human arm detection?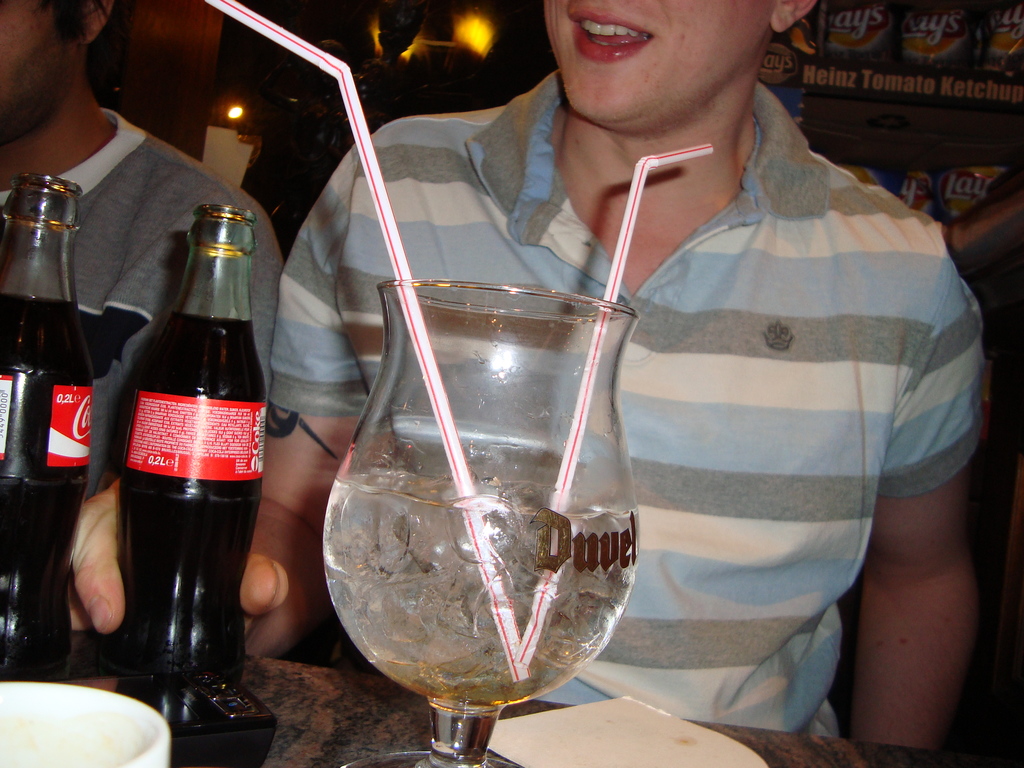
65, 122, 381, 659
